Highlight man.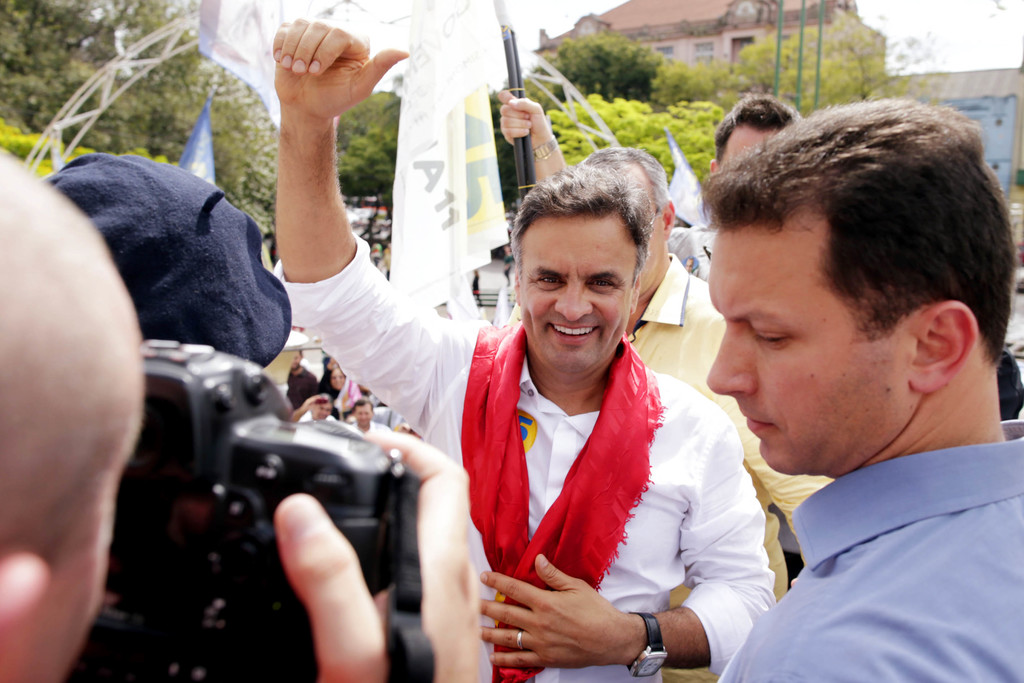
Highlighted region: bbox=(348, 398, 392, 432).
